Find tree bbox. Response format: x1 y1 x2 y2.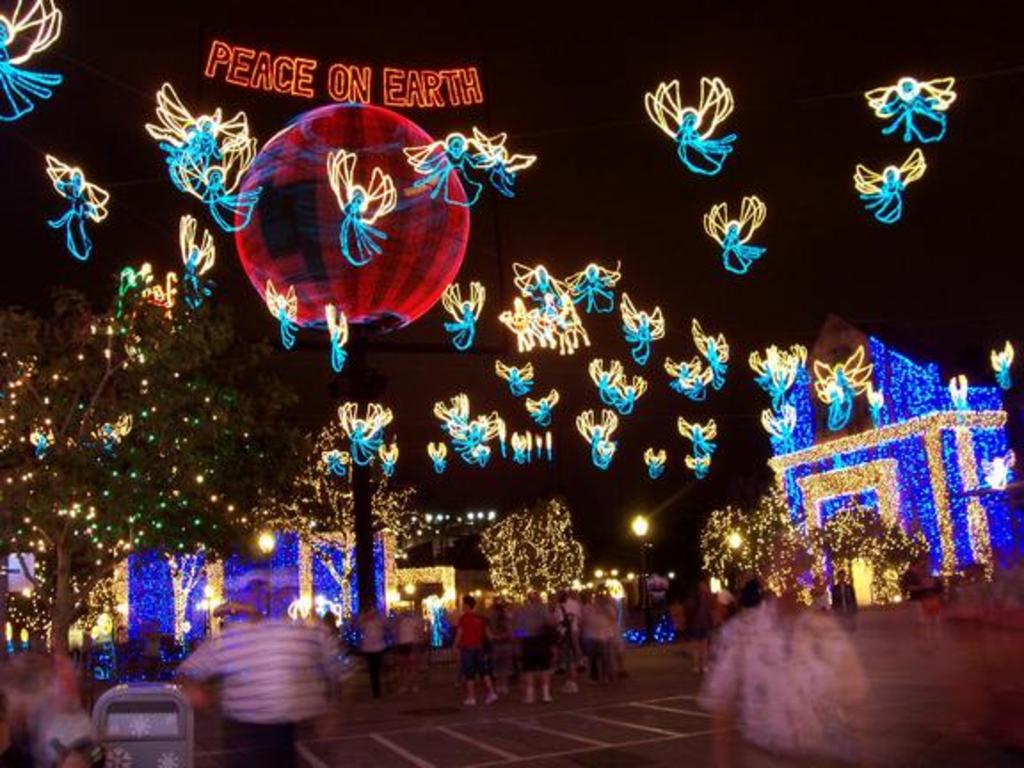
476 507 601 615.
